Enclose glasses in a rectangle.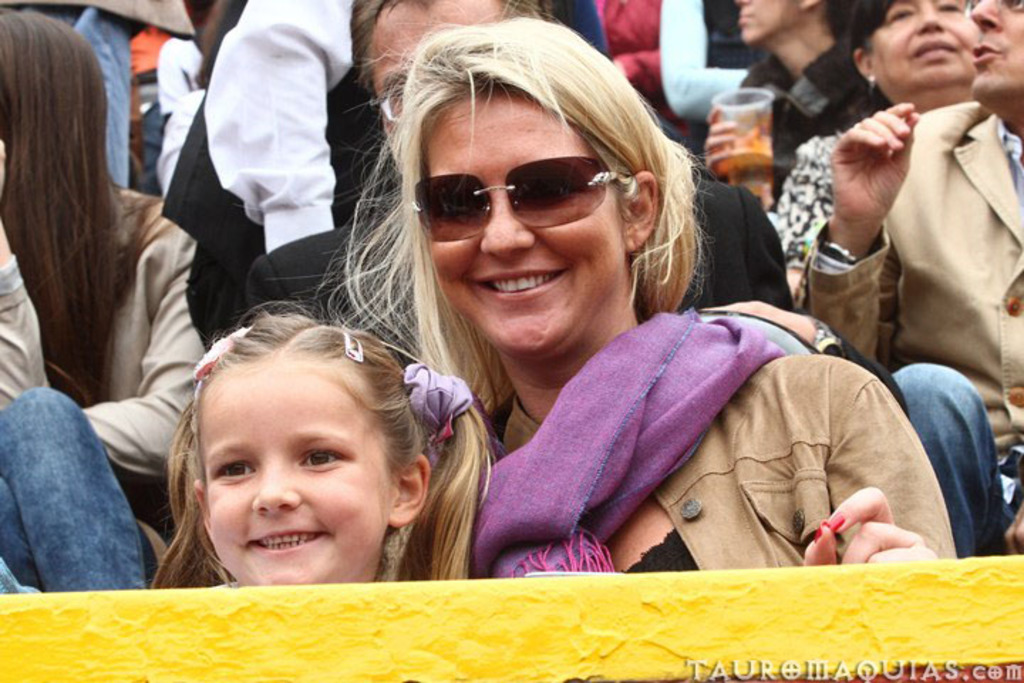
pyautogui.locateOnScreen(963, 0, 986, 26).
